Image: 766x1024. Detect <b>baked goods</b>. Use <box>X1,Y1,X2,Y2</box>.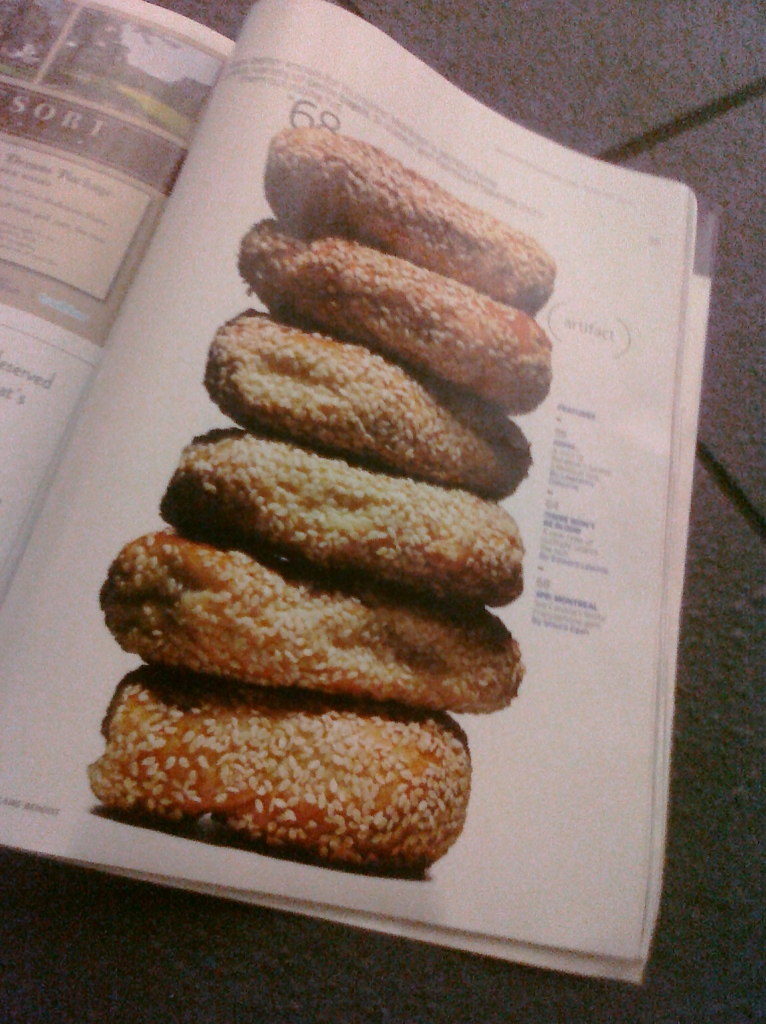
<box>199,310,543,481</box>.
